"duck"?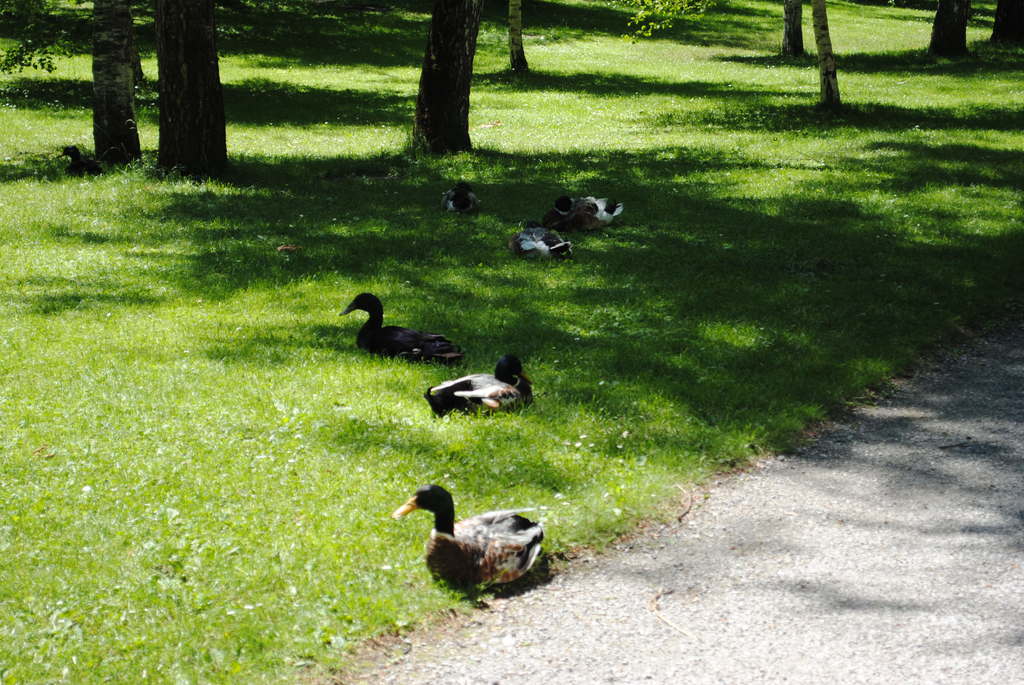
locate(506, 218, 575, 258)
